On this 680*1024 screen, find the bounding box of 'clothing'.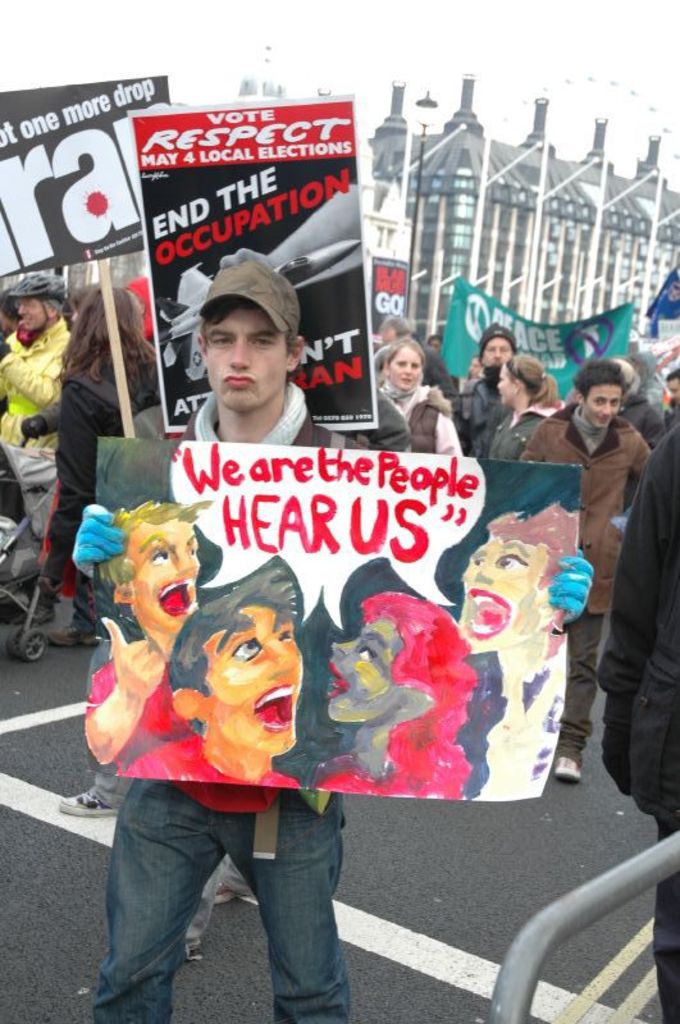
Bounding box: region(563, 361, 667, 746).
